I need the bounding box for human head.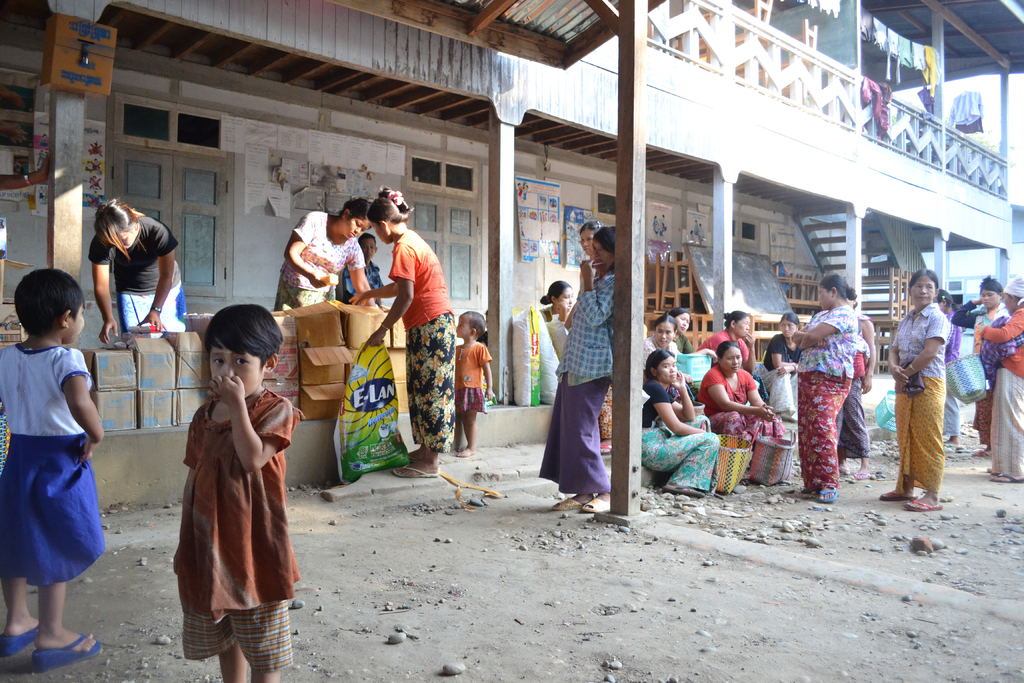
Here it is: (x1=1000, y1=280, x2=1023, y2=310).
